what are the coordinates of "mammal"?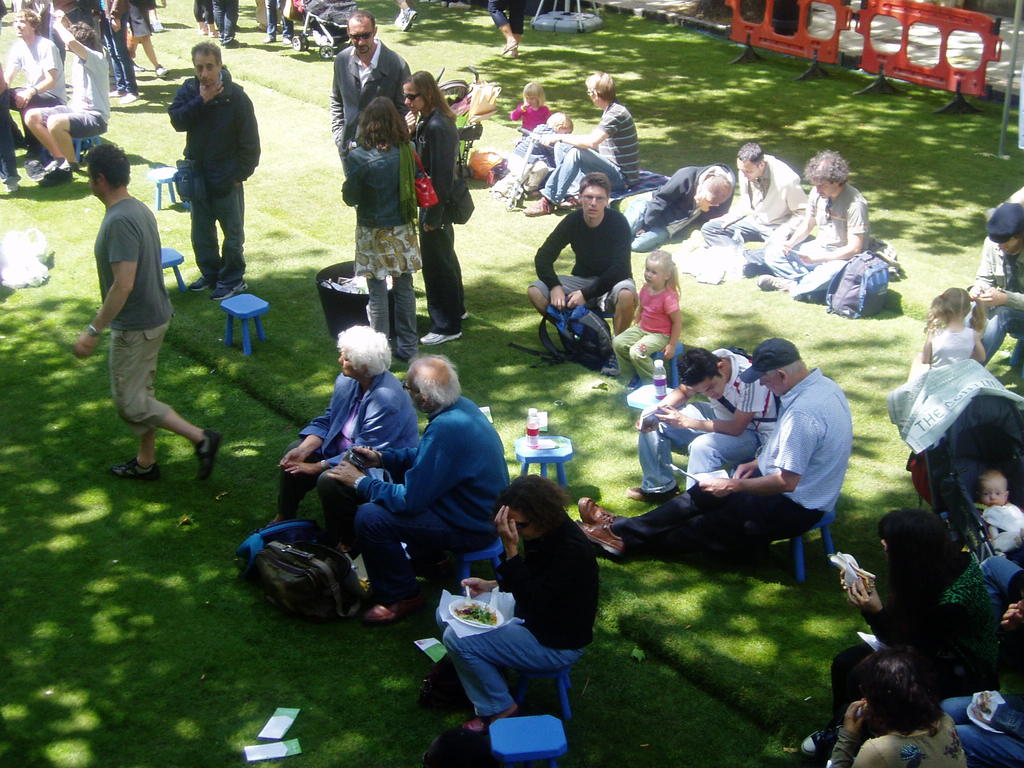
258,0,294,48.
